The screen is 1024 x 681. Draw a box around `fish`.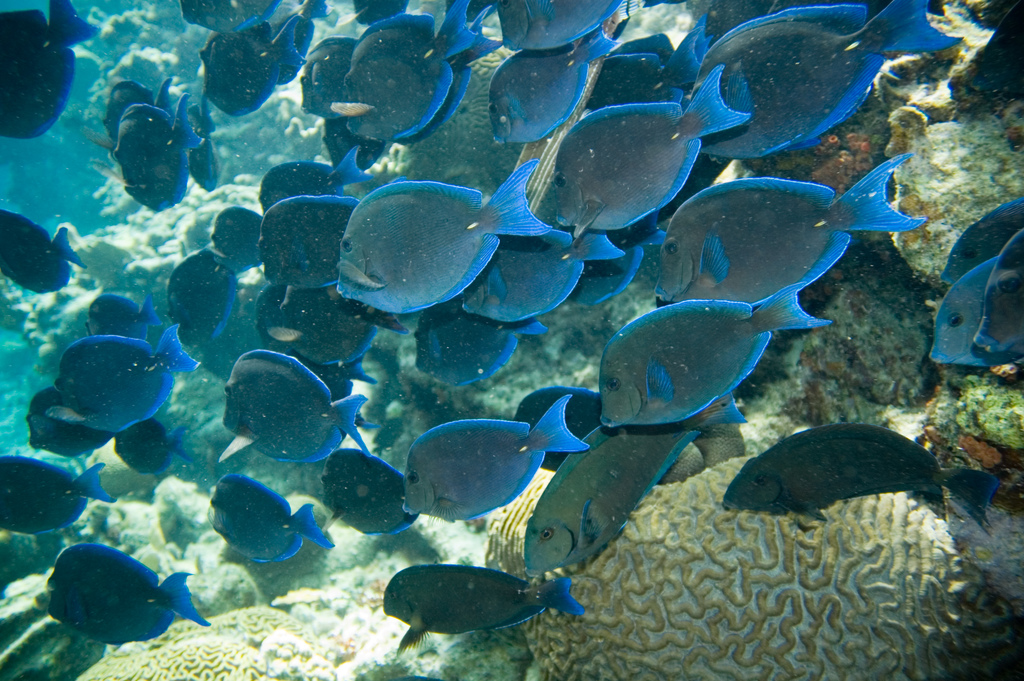
{"left": 353, "top": 0, "right": 414, "bottom": 29}.
